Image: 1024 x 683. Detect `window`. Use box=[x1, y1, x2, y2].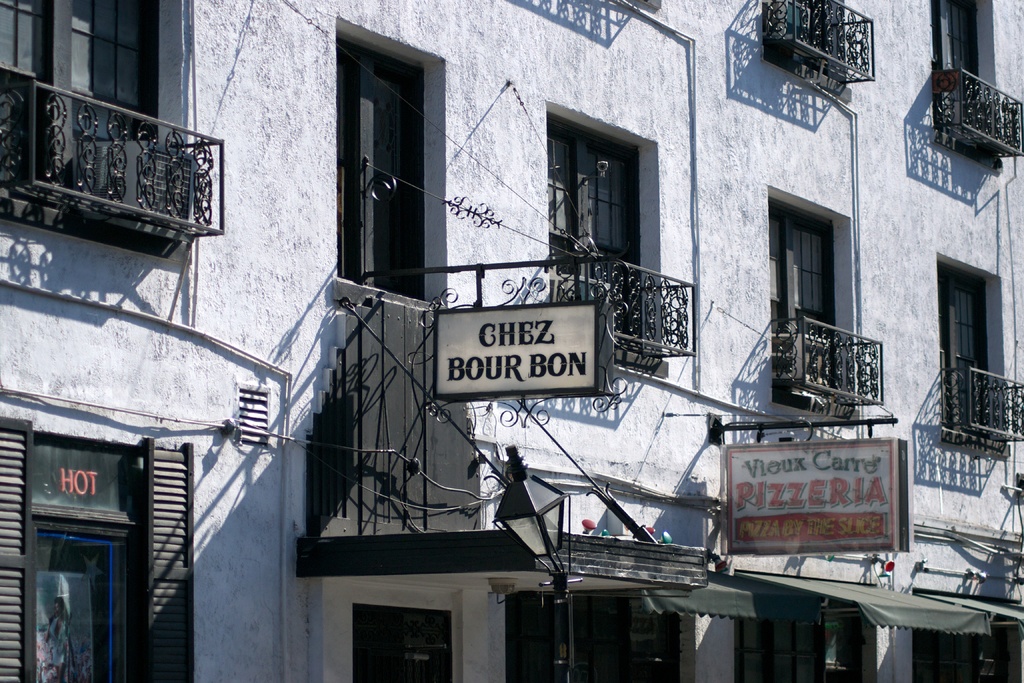
box=[330, 32, 429, 299].
